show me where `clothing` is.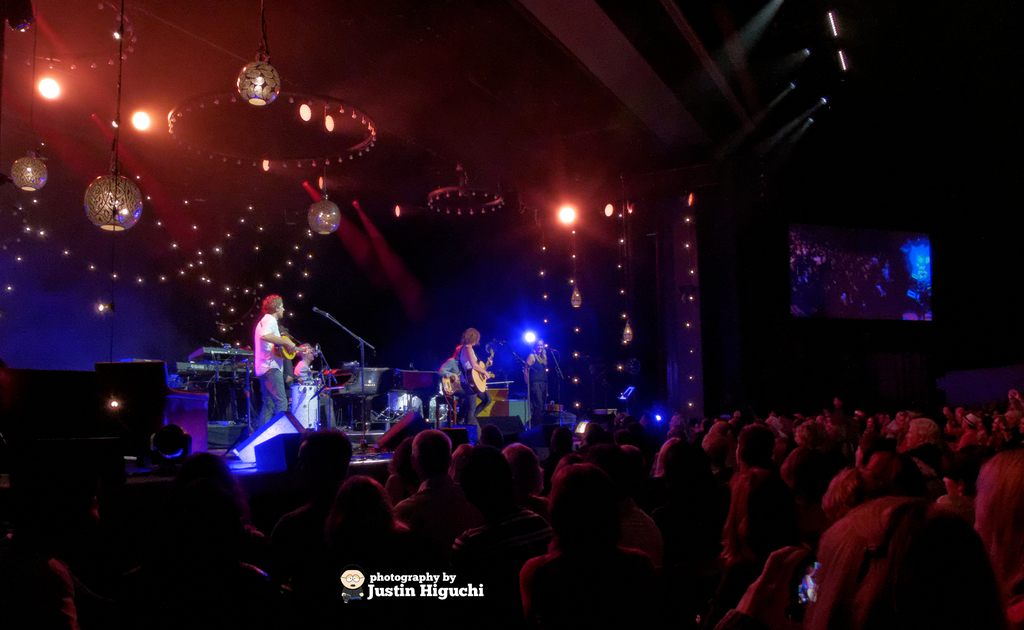
`clothing` is at region(294, 353, 344, 435).
